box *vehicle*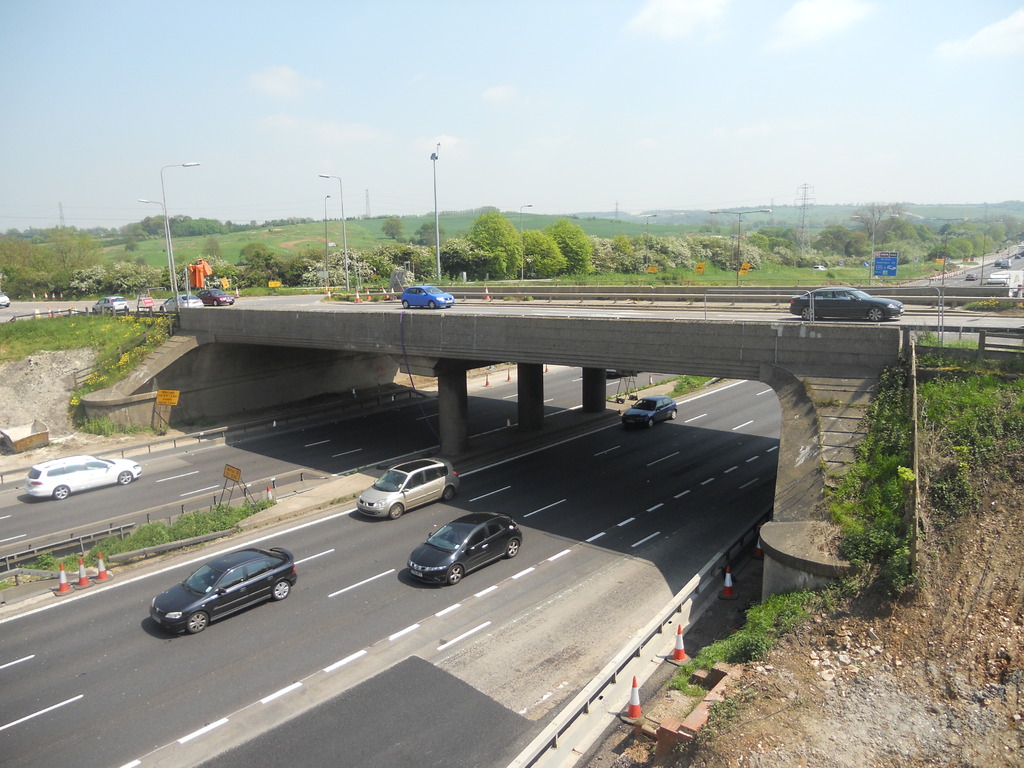
locate(812, 260, 828, 273)
